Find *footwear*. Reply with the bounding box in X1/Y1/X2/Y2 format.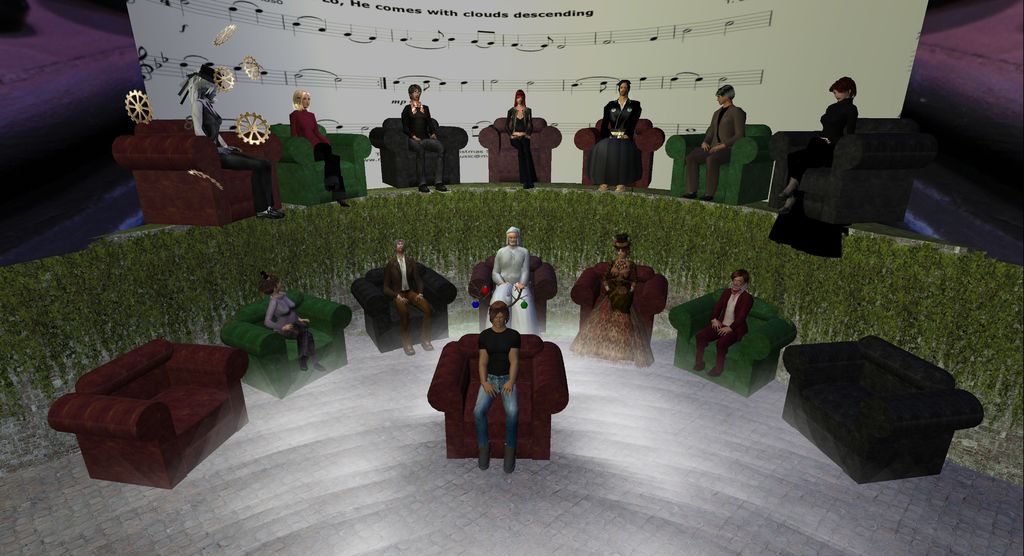
475/454/488/467.
